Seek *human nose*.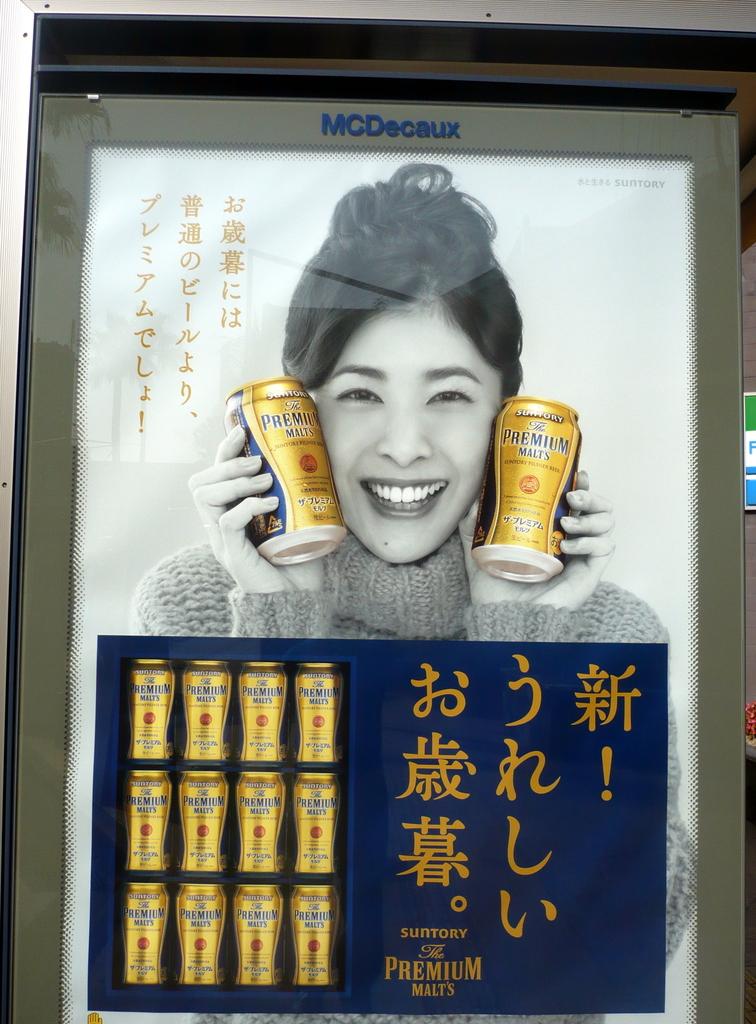
375/393/433/463.
